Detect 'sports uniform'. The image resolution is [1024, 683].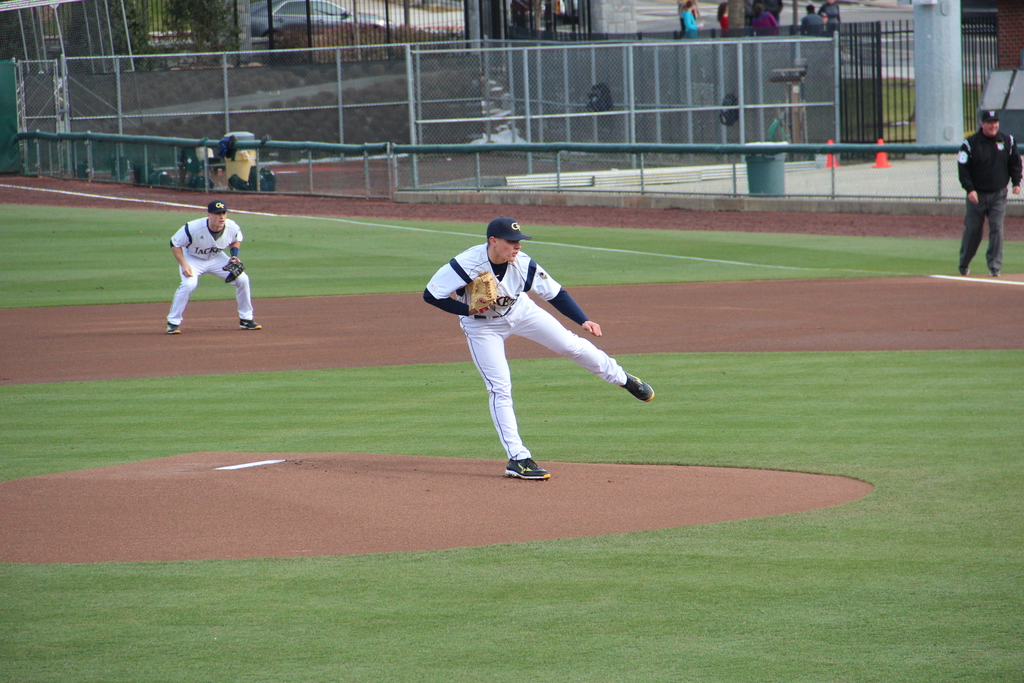
region(419, 217, 651, 482).
